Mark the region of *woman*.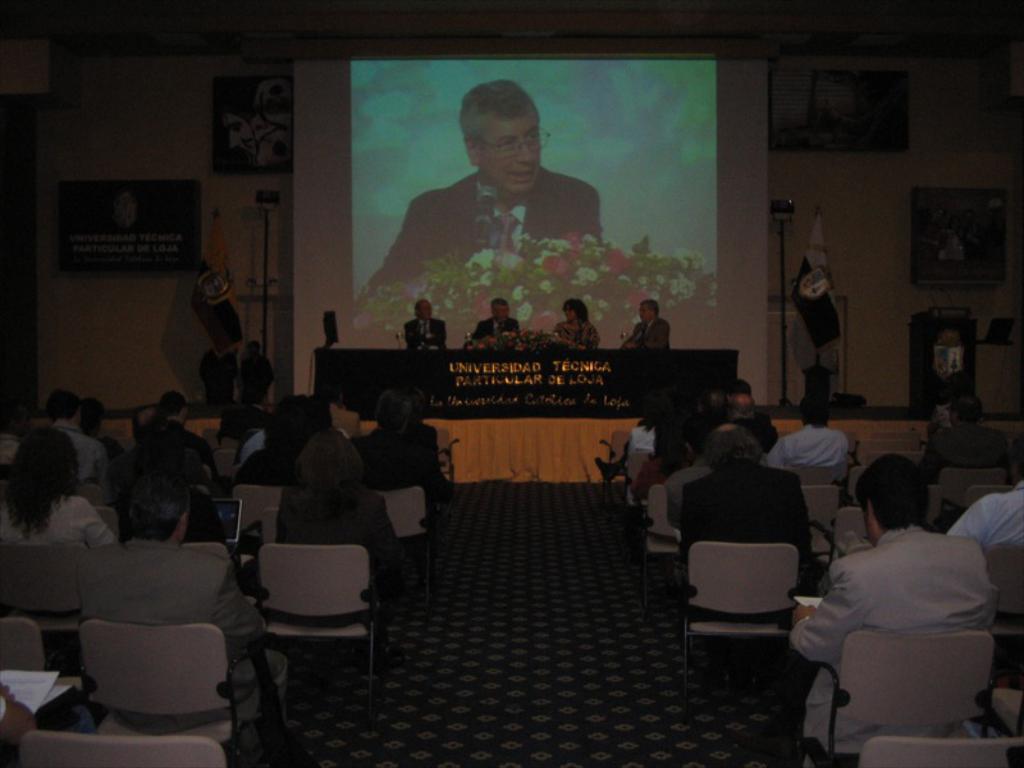
Region: [547,301,600,349].
